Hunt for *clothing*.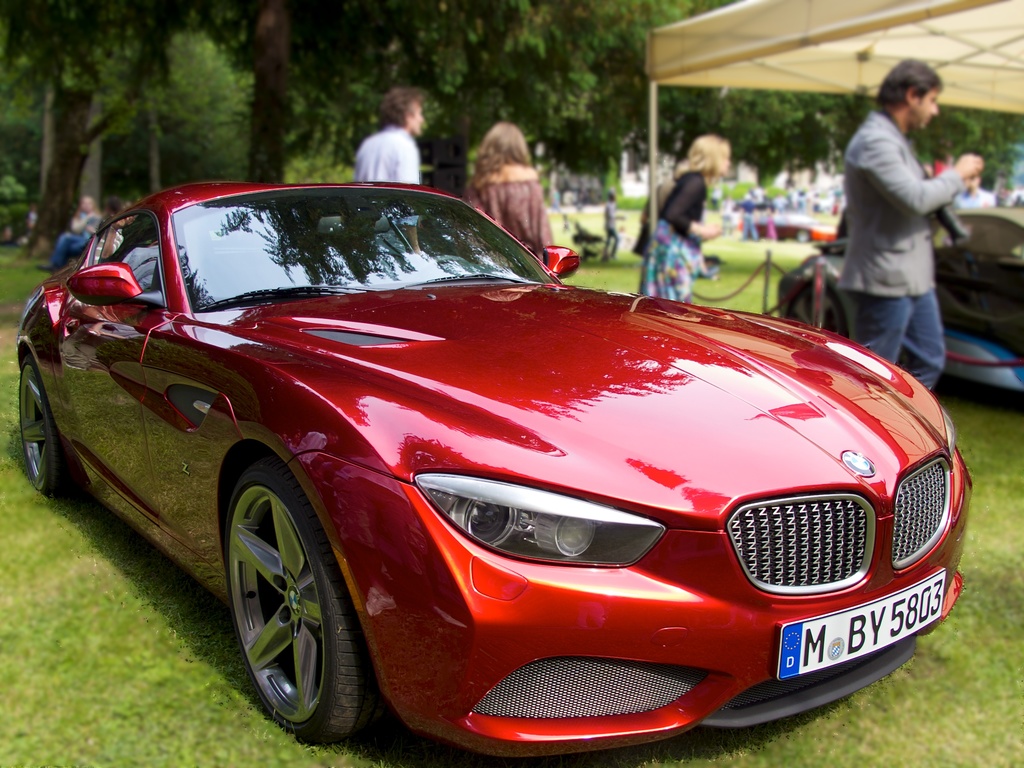
Hunted down at x1=466 y1=172 x2=553 y2=254.
